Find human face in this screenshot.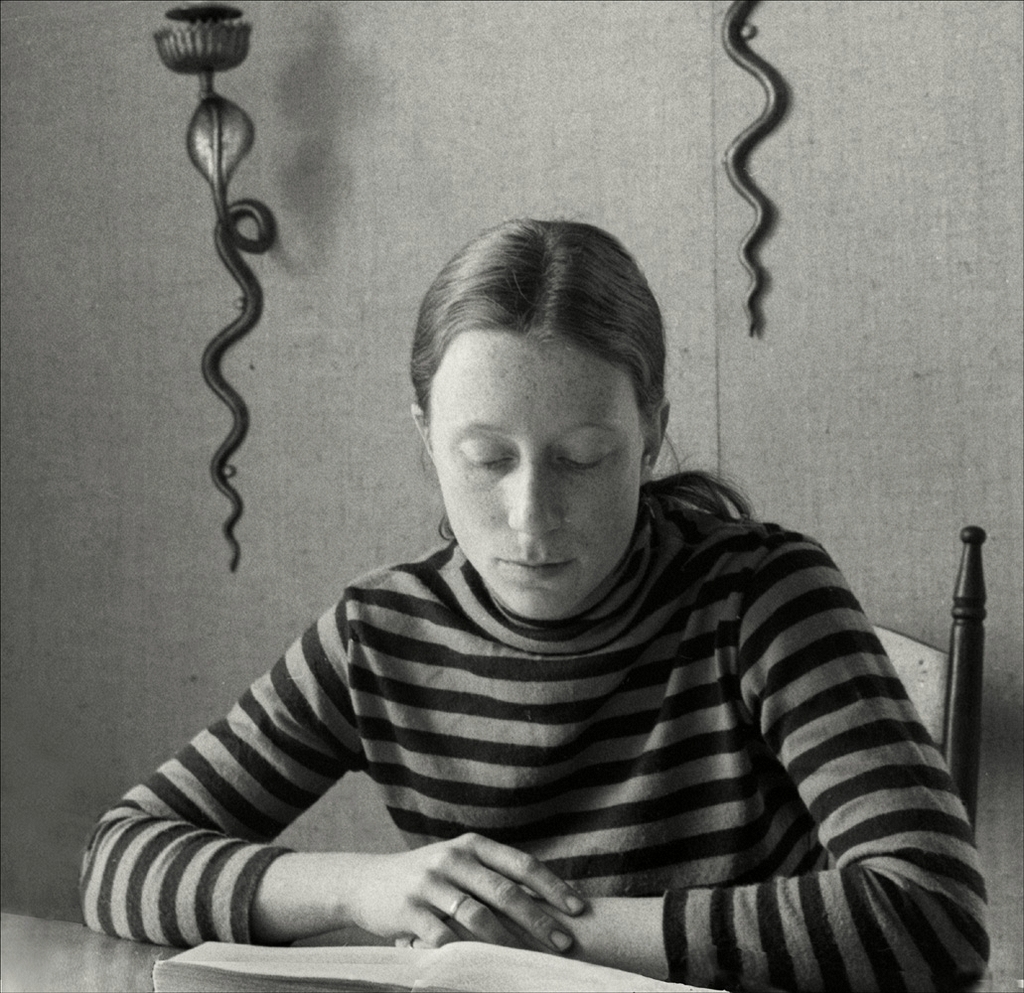
The bounding box for human face is 435/333/645/623.
